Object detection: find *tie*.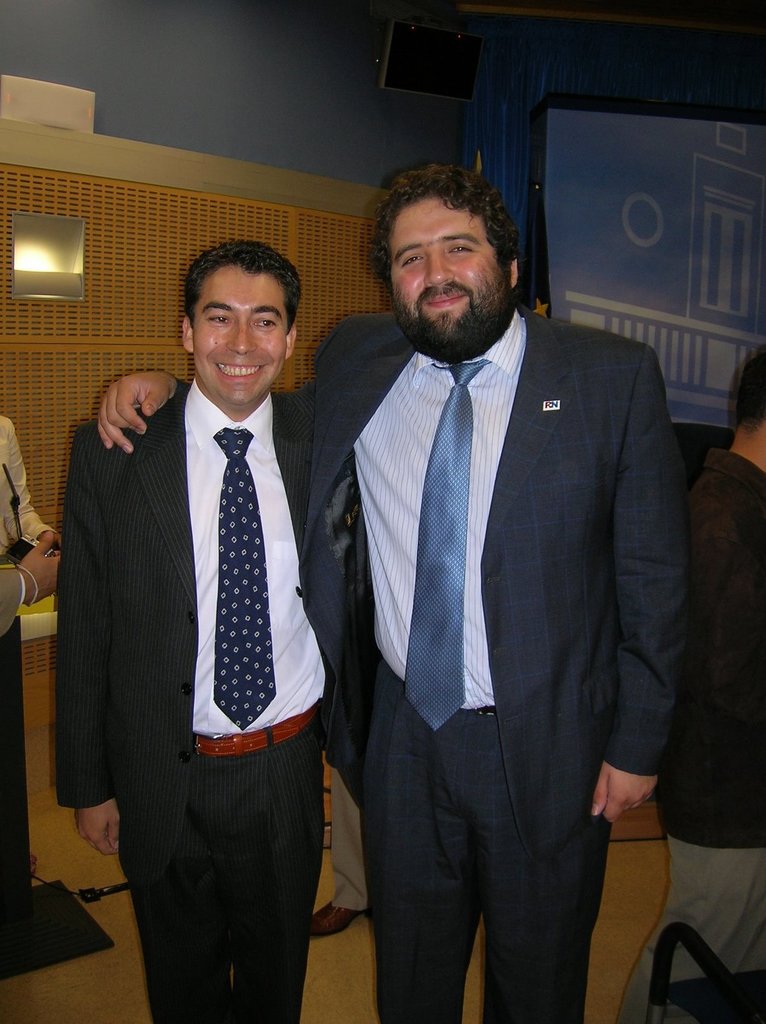
[213,424,278,731].
